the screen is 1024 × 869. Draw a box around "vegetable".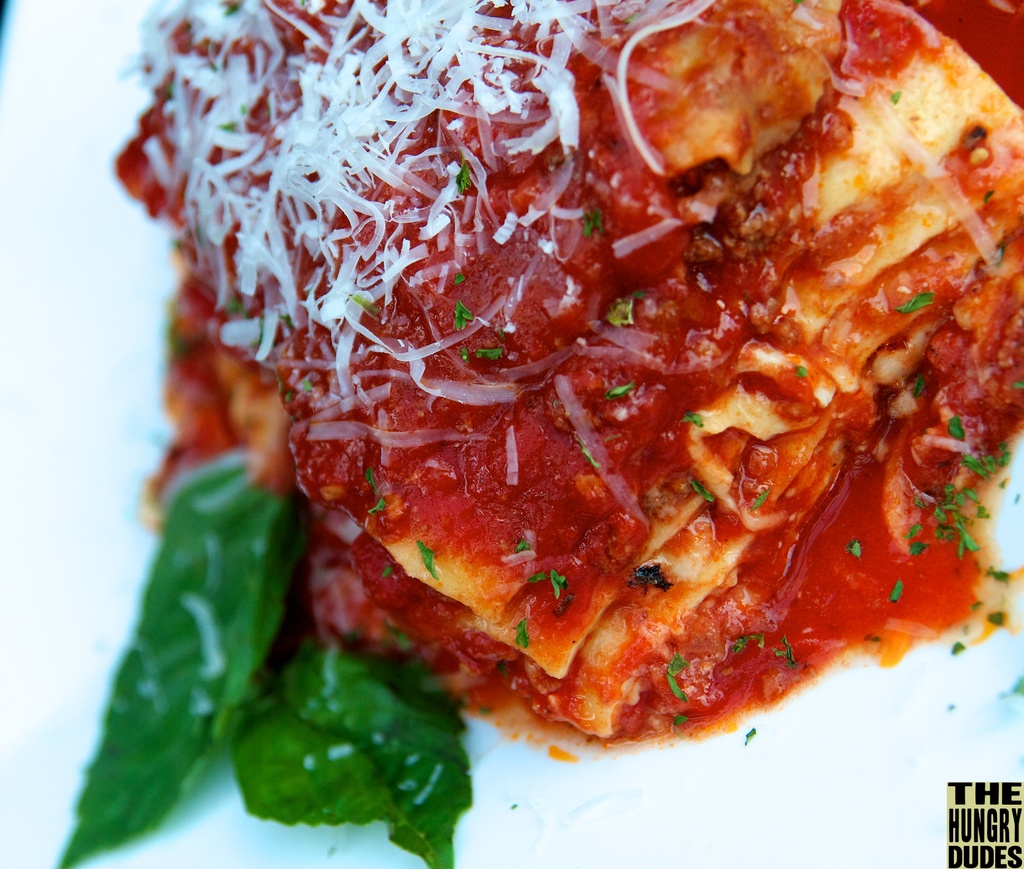
select_region(842, 542, 861, 559).
